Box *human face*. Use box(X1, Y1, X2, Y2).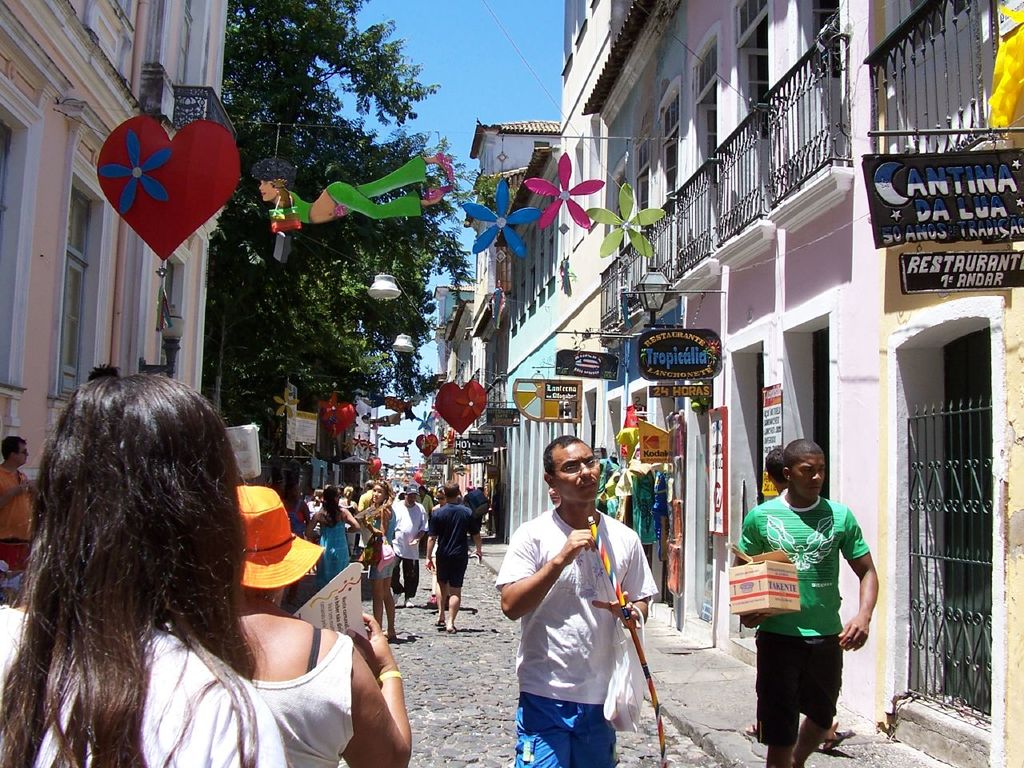
box(402, 494, 416, 508).
